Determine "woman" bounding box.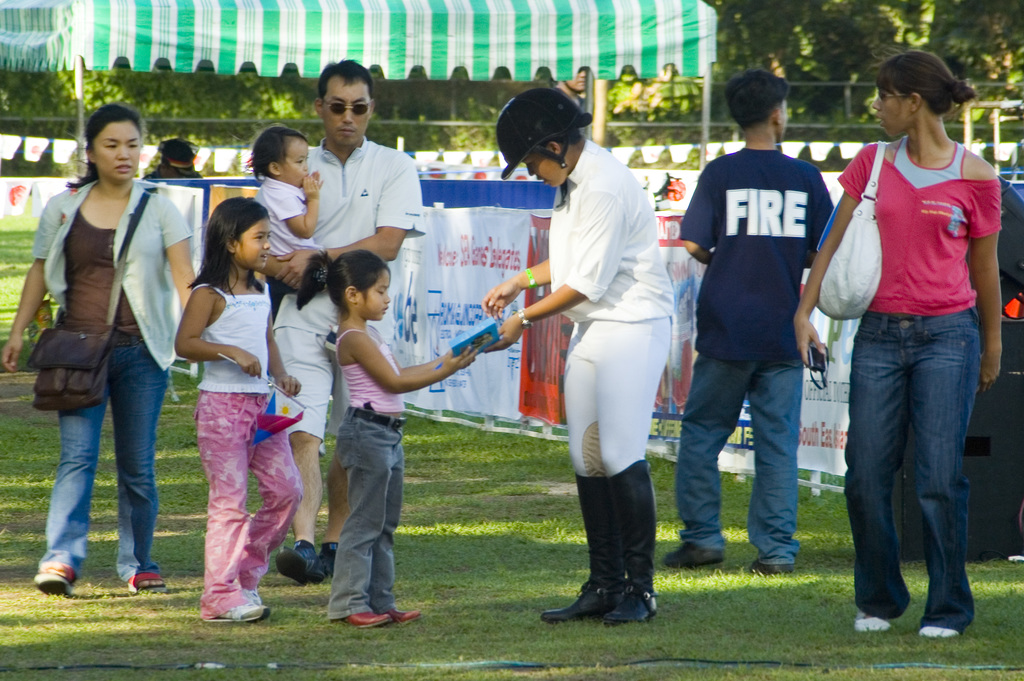
Determined: 794, 50, 1004, 639.
